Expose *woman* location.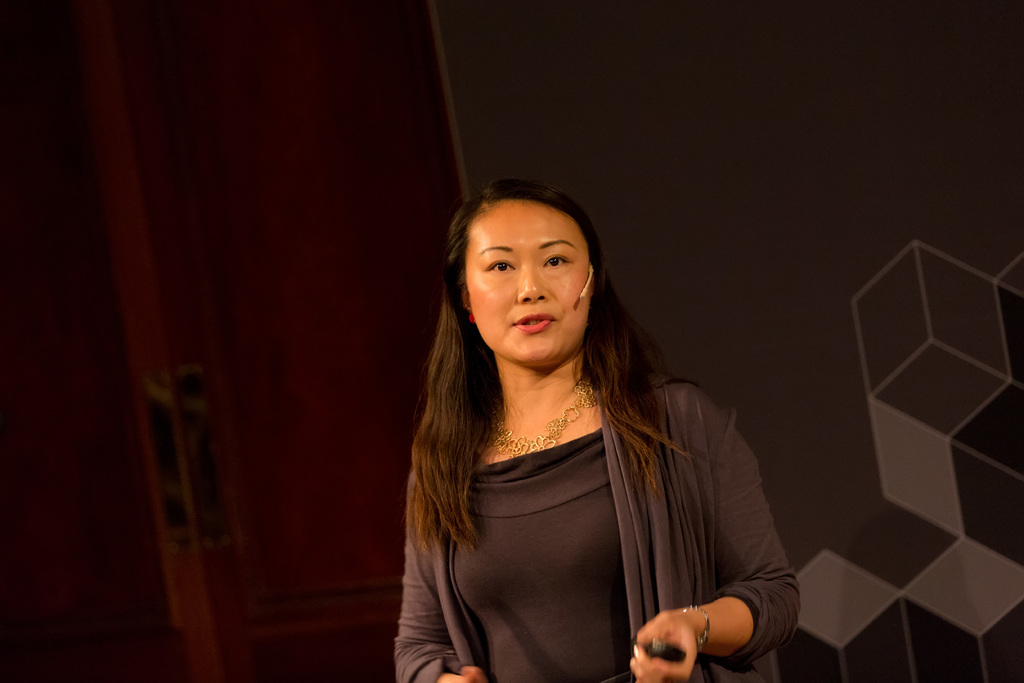
Exposed at rect(391, 176, 810, 682).
